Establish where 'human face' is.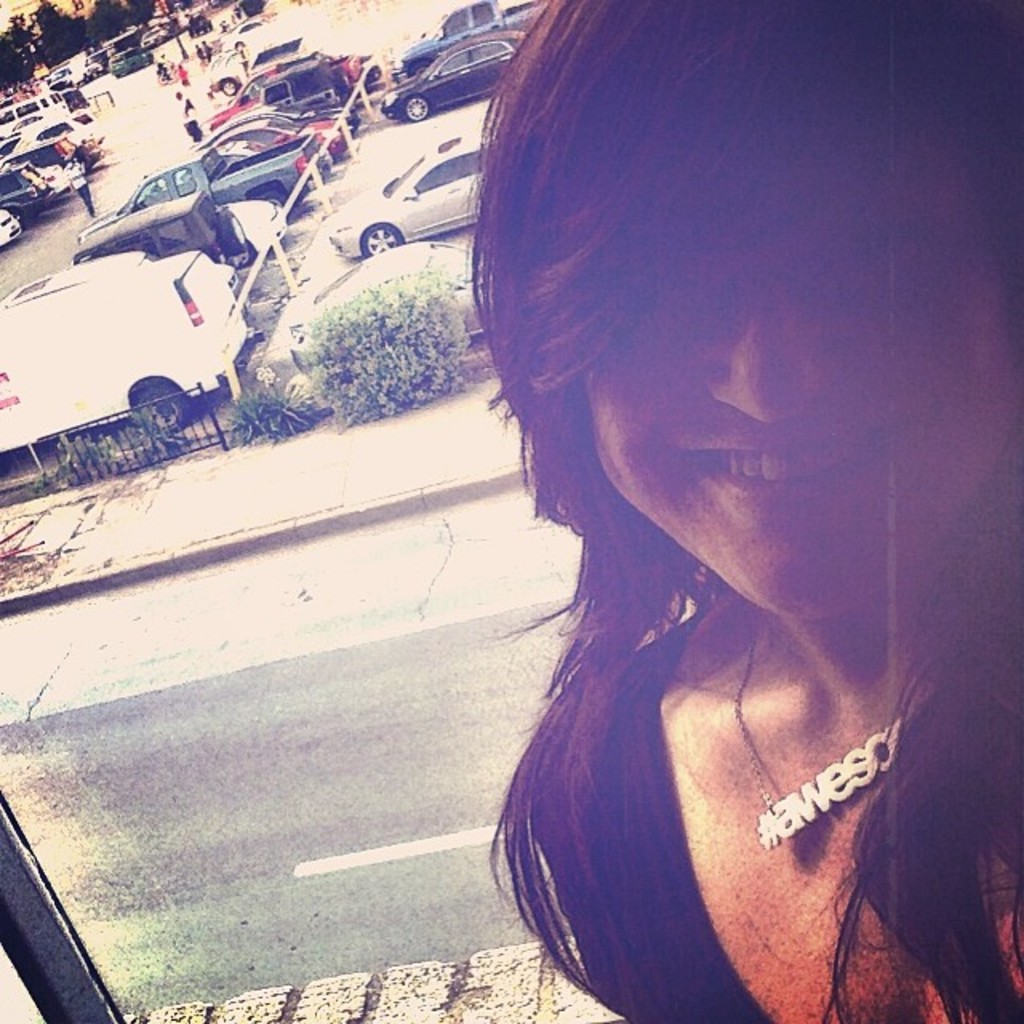
Established at <region>597, 146, 1005, 619</region>.
